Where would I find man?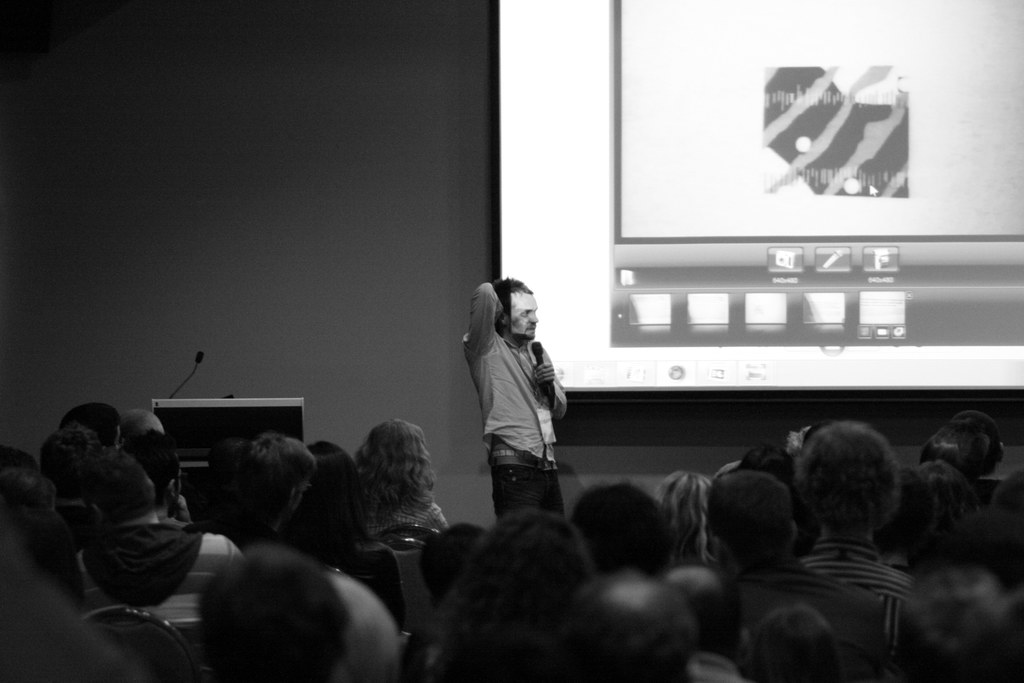
At pyautogui.locateOnScreen(461, 275, 570, 524).
